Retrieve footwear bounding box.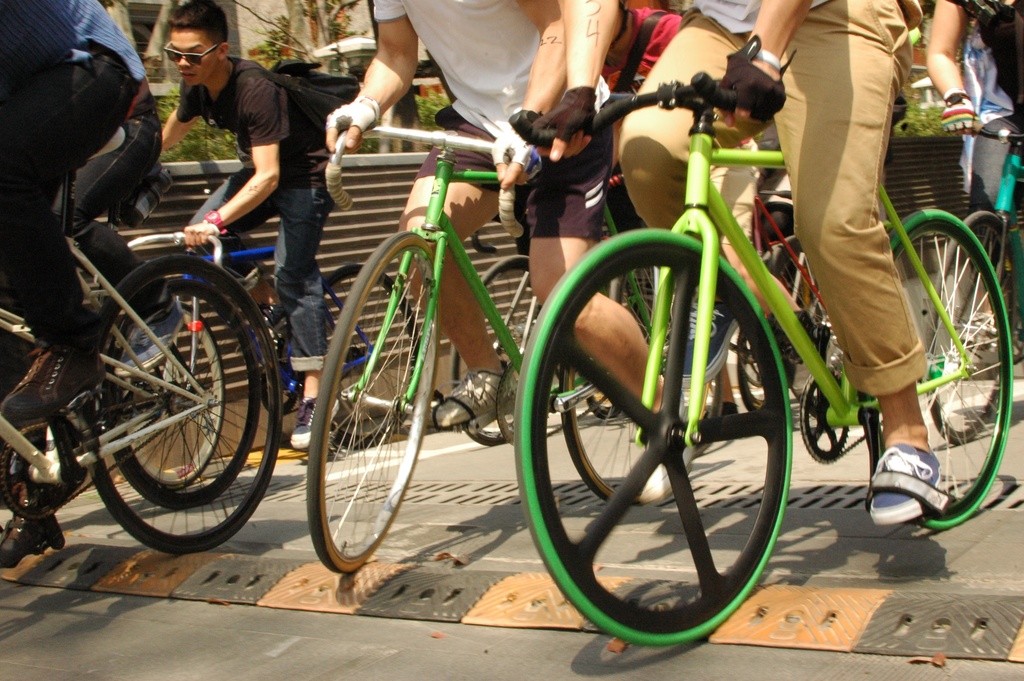
Bounding box: (887, 435, 969, 536).
